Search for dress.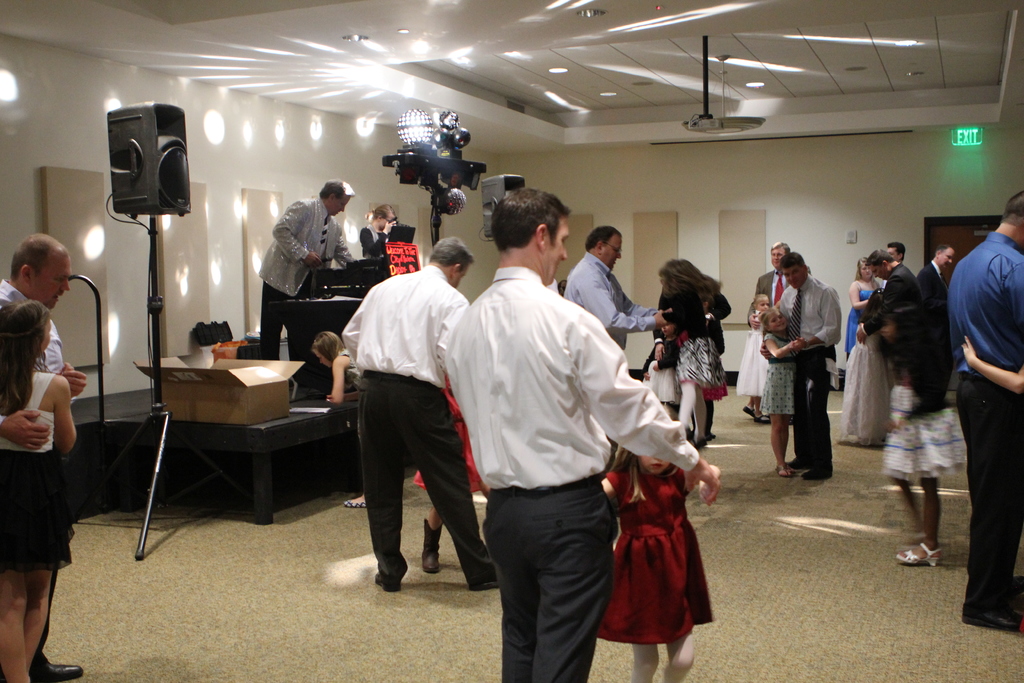
Found at [756,336,799,424].
